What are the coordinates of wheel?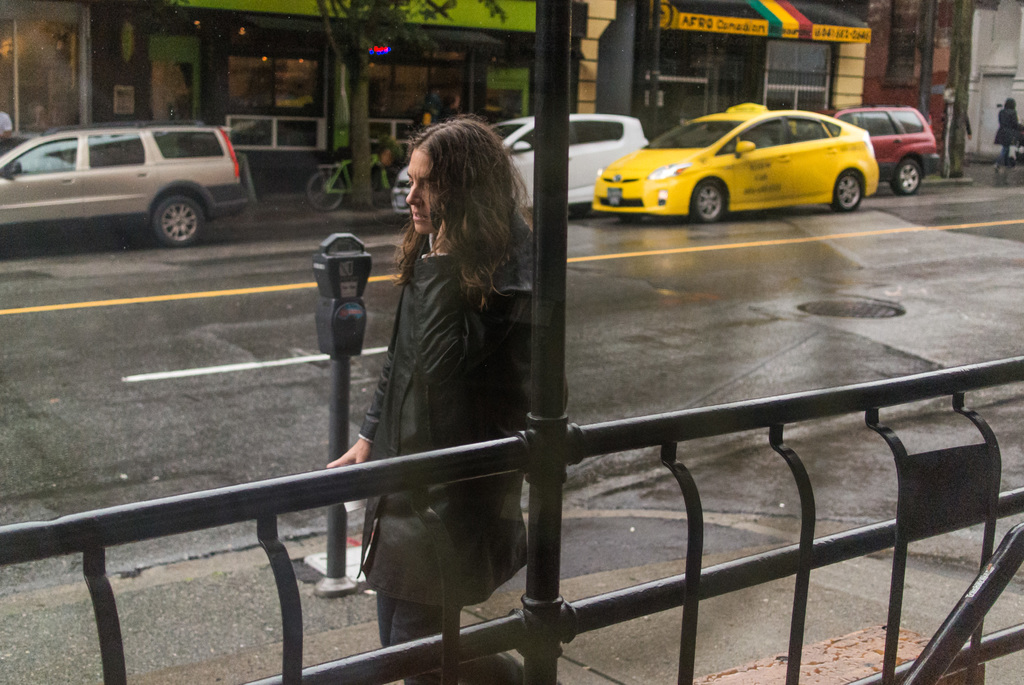
BBox(890, 160, 920, 197).
